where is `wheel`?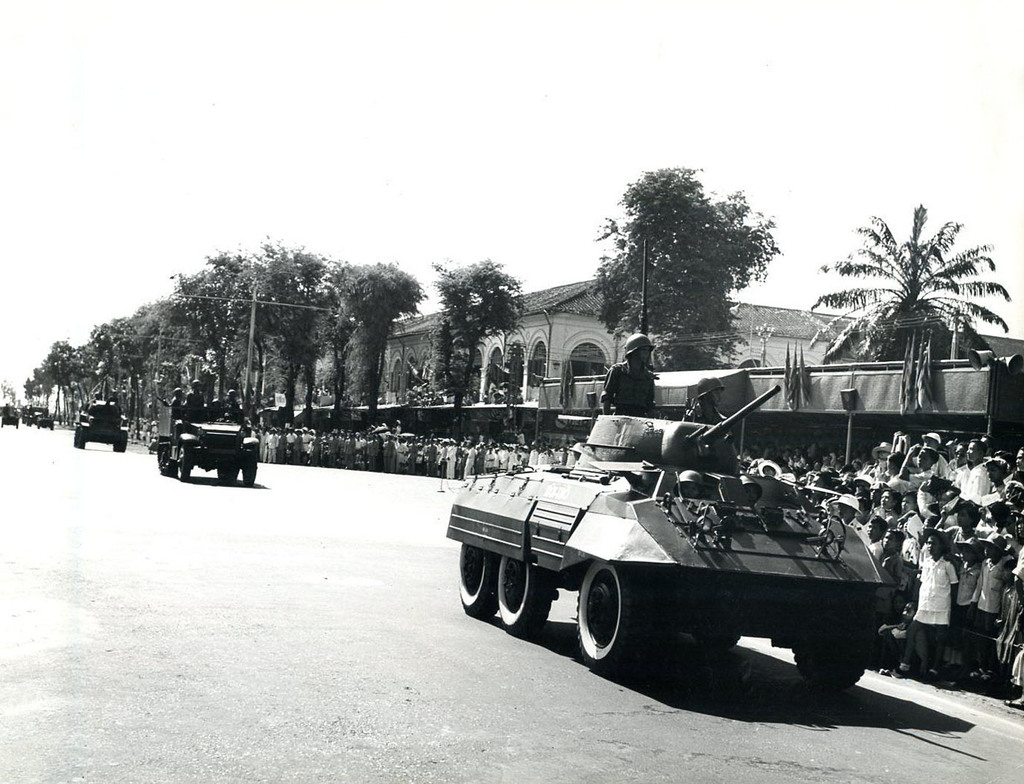
178, 464, 192, 485.
